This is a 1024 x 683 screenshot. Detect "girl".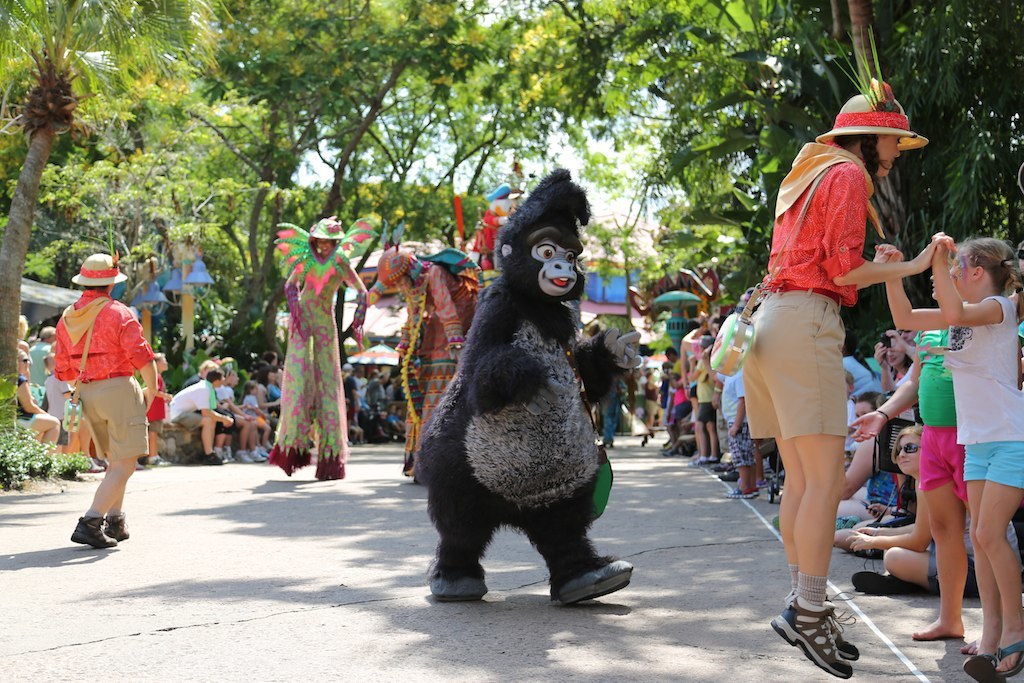
l=848, t=421, r=1022, b=599.
